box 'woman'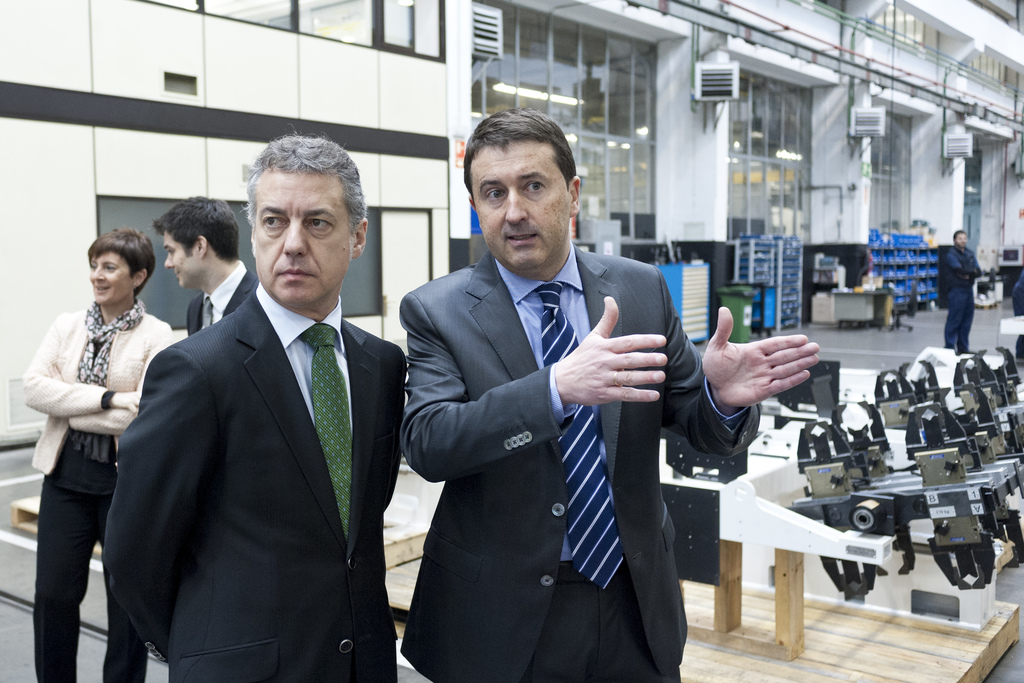
detection(13, 211, 170, 670)
